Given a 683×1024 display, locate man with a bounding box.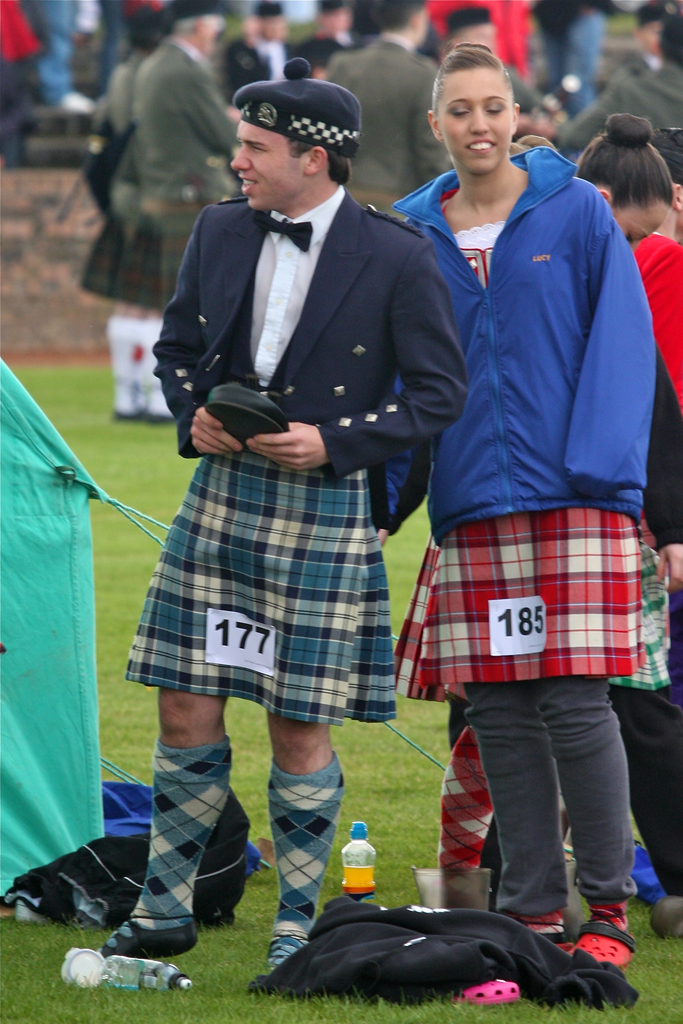
Located: locate(89, 58, 475, 981).
